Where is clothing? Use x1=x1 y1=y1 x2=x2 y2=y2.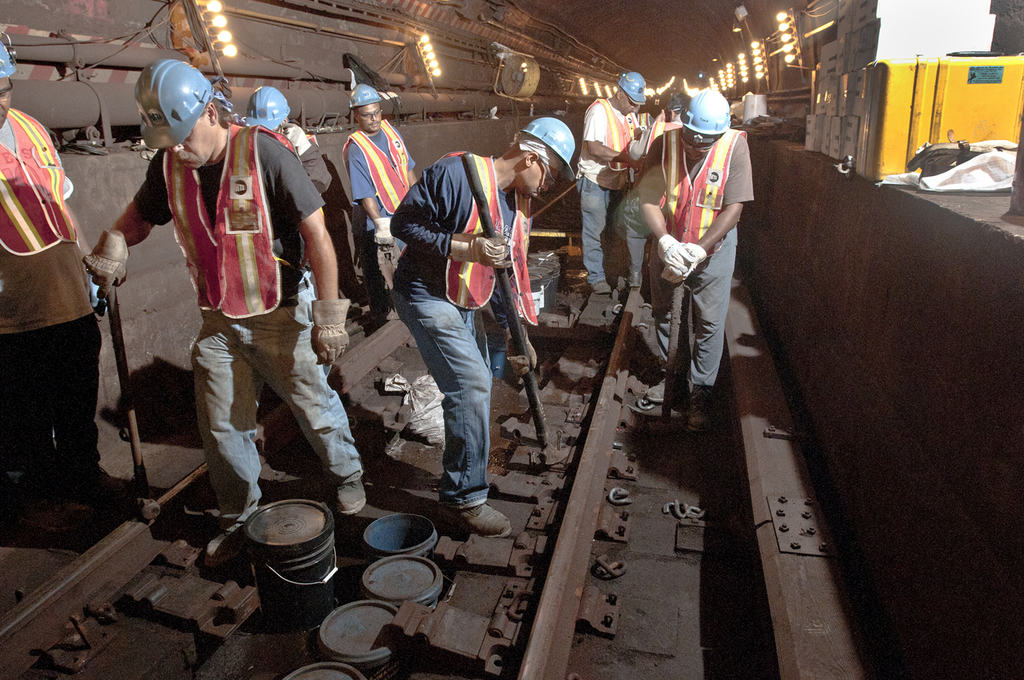
x1=339 y1=114 x2=417 y2=325.
